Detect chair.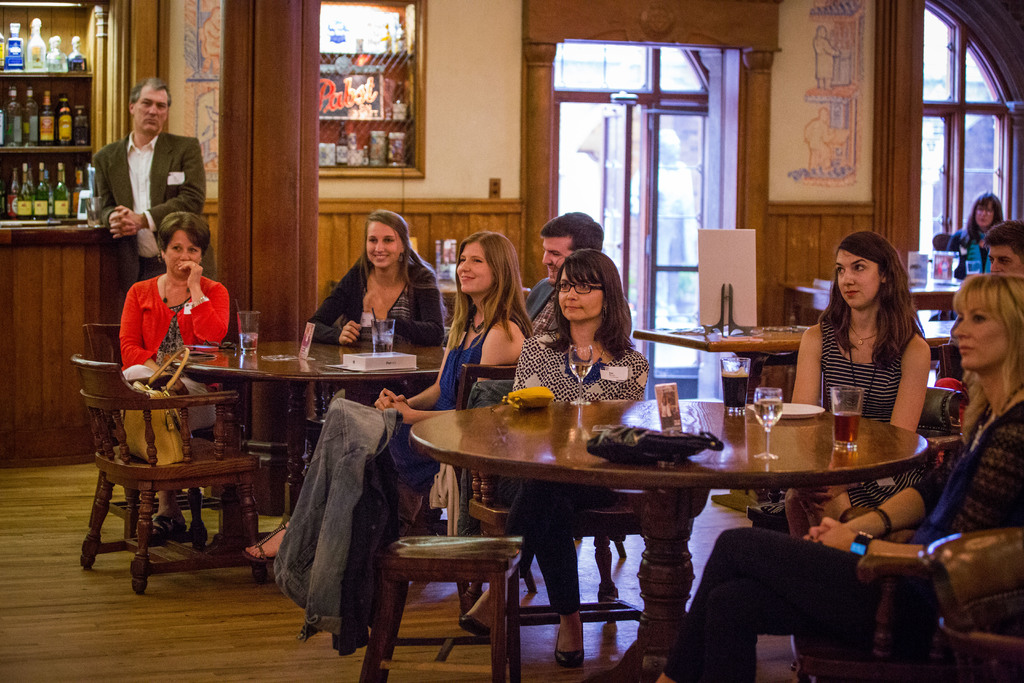
Detected at 787:498:930:682.
